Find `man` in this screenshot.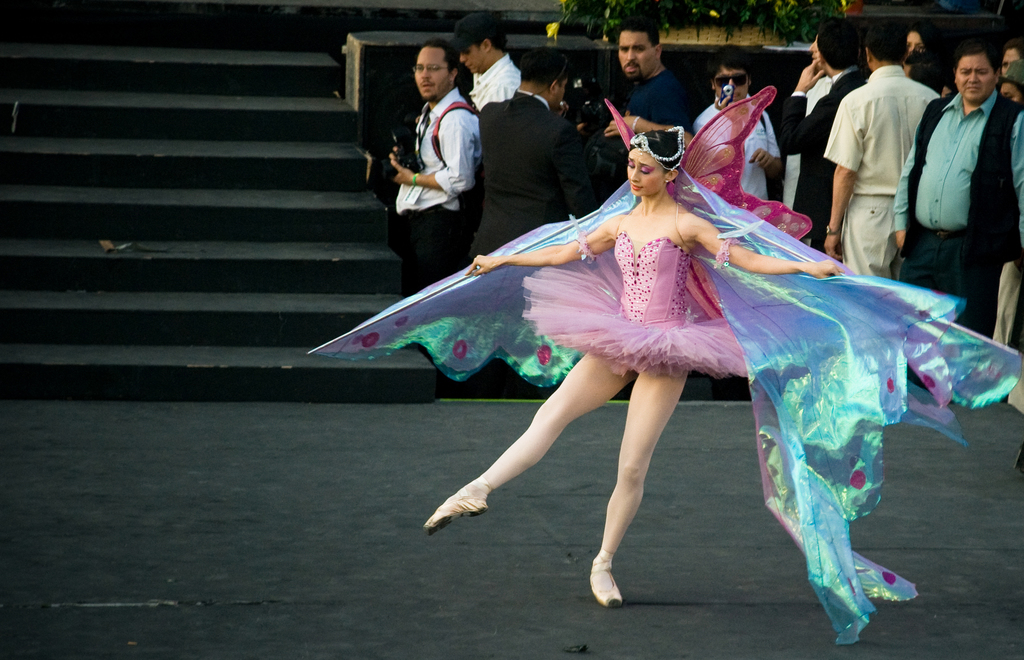
The bounding box for `man` is select_region(449, 15, 525, 101).
